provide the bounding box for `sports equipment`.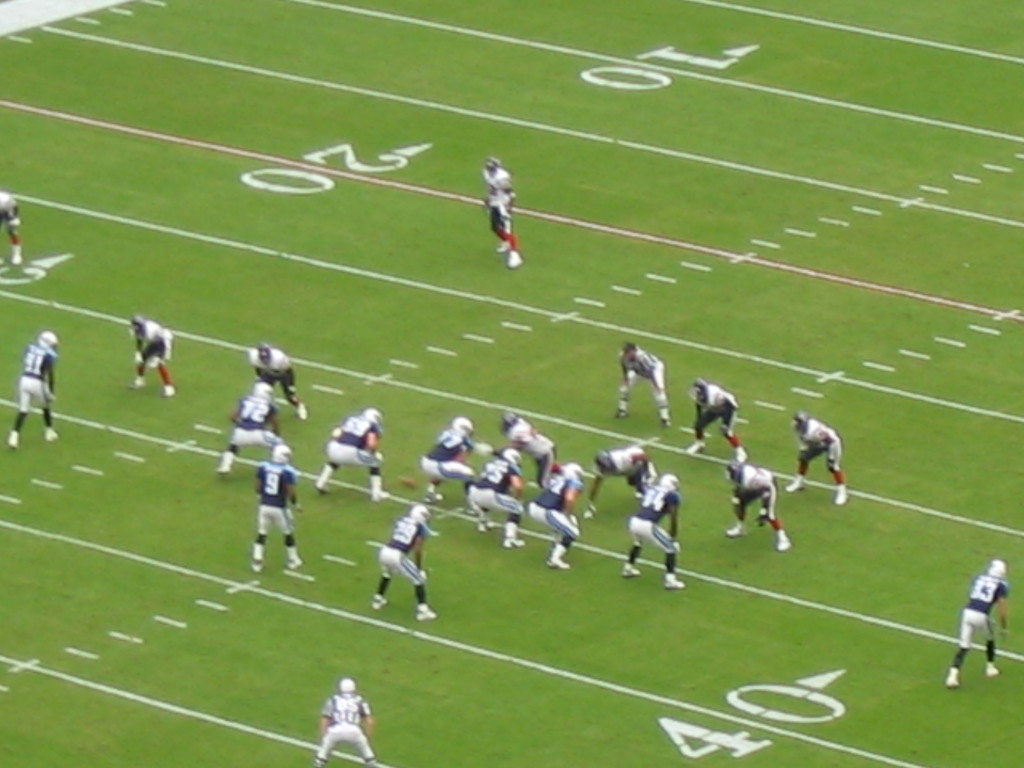
(x1=660, y1=569, x2=686, y2=590).
